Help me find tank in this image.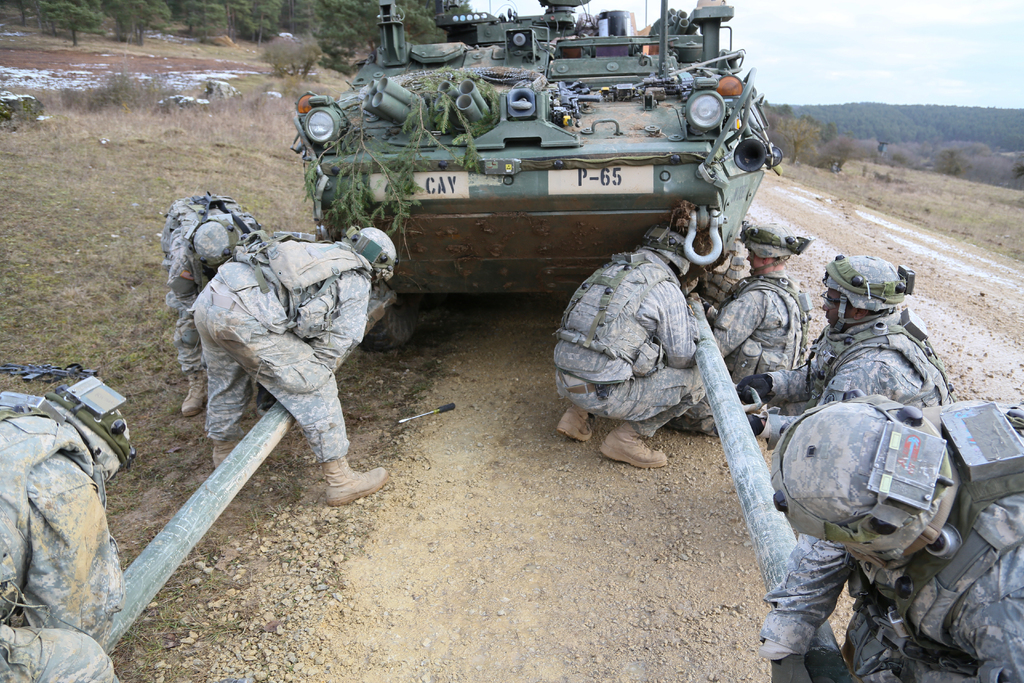
Found it: (297,0,781,349).
